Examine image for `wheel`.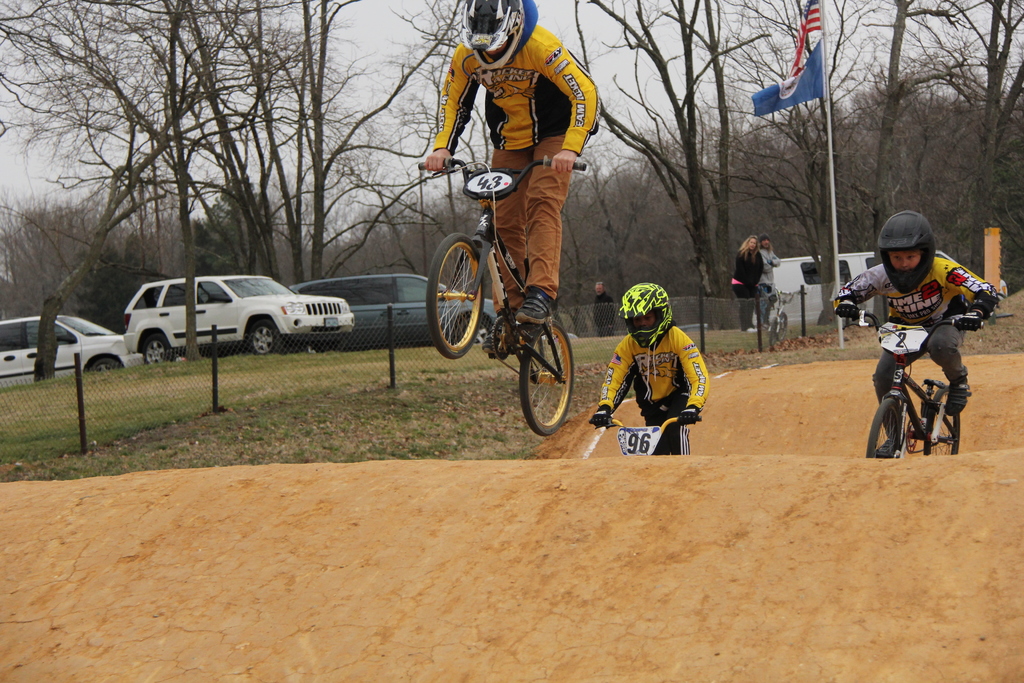
Examination result: [x1=250, y1=320, x2=279, y2=352].
